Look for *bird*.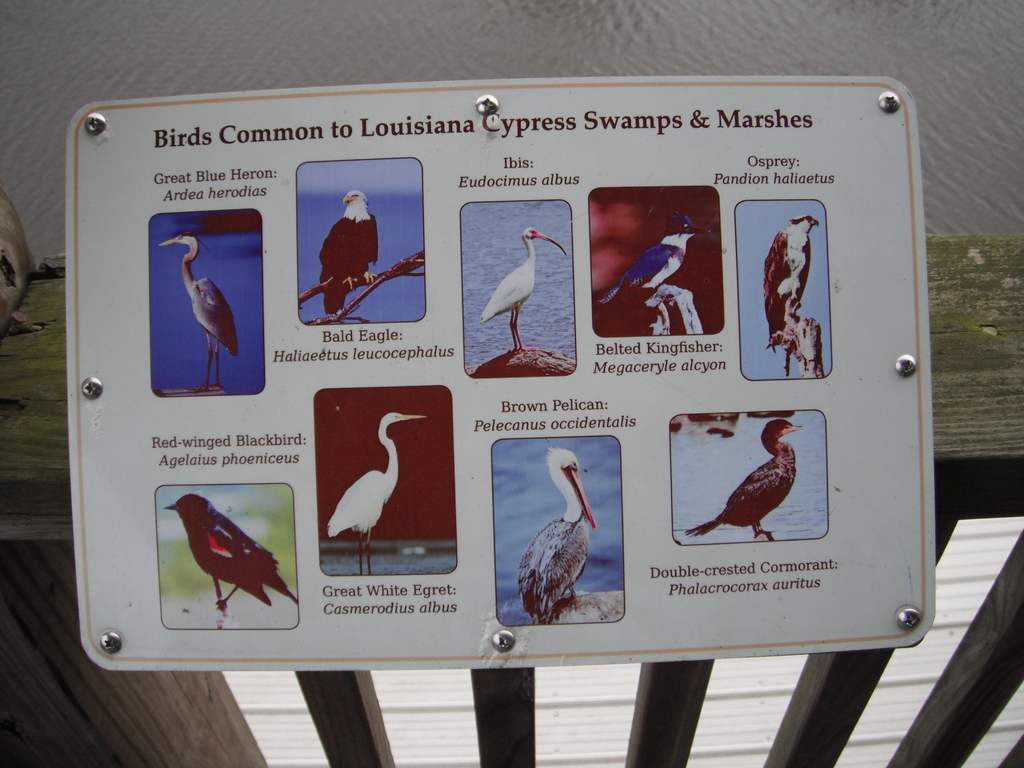
Found: [left=148, top=229, right=242, bottom=389].
